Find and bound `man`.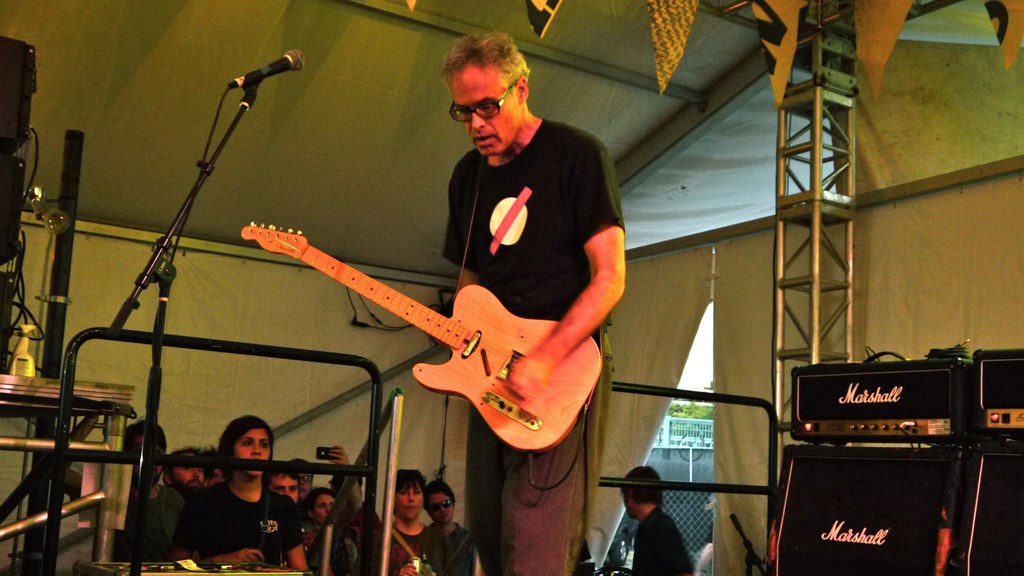
Bound: bbox=[437, 31, 626, 575].
